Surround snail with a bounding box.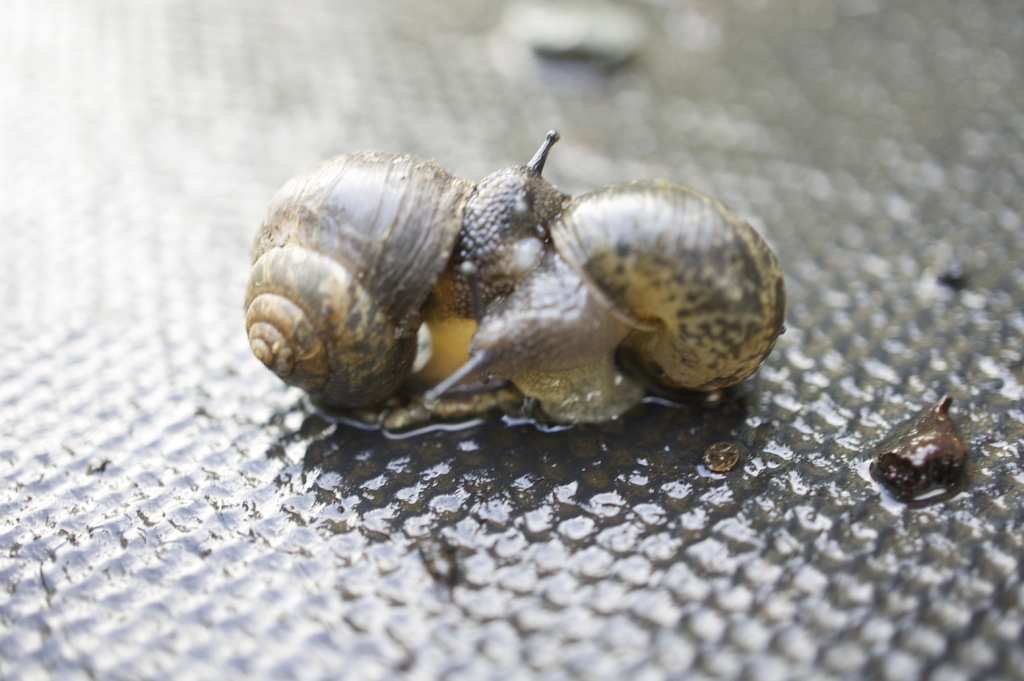
(220,134,525,424).
